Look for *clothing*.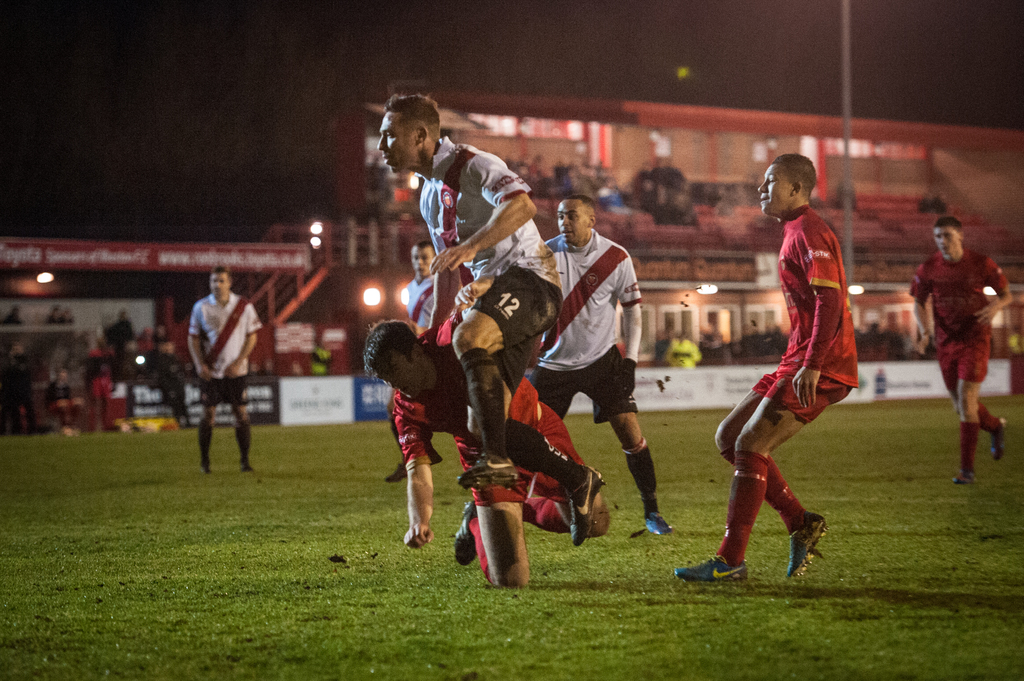
Found: detection(175, 268, 264, 468).
